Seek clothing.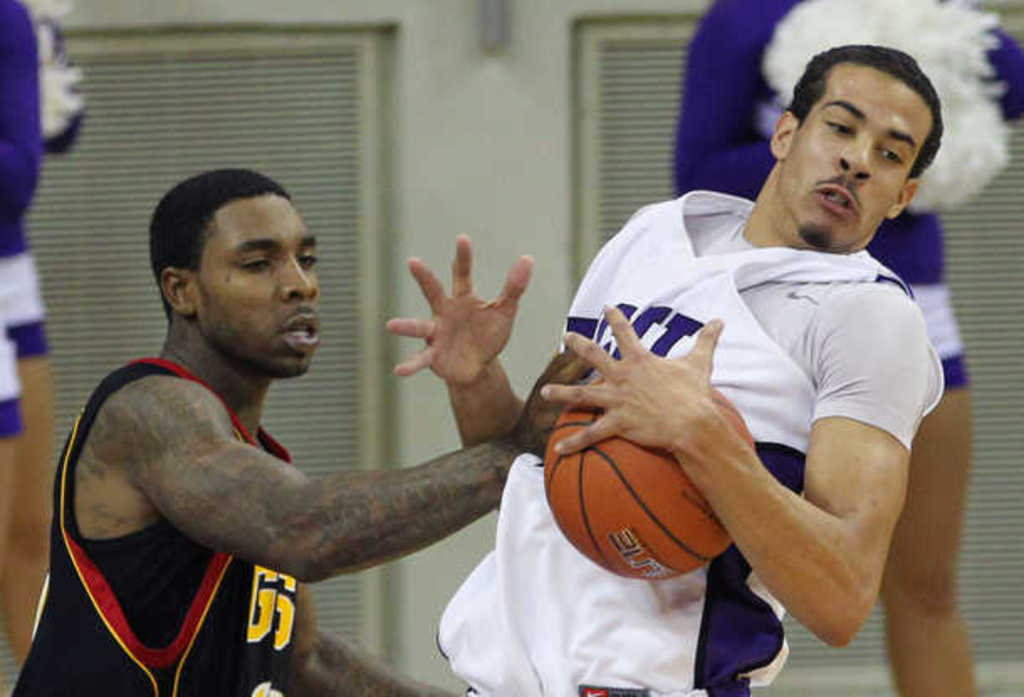
box(15, 354, 290, 695).
